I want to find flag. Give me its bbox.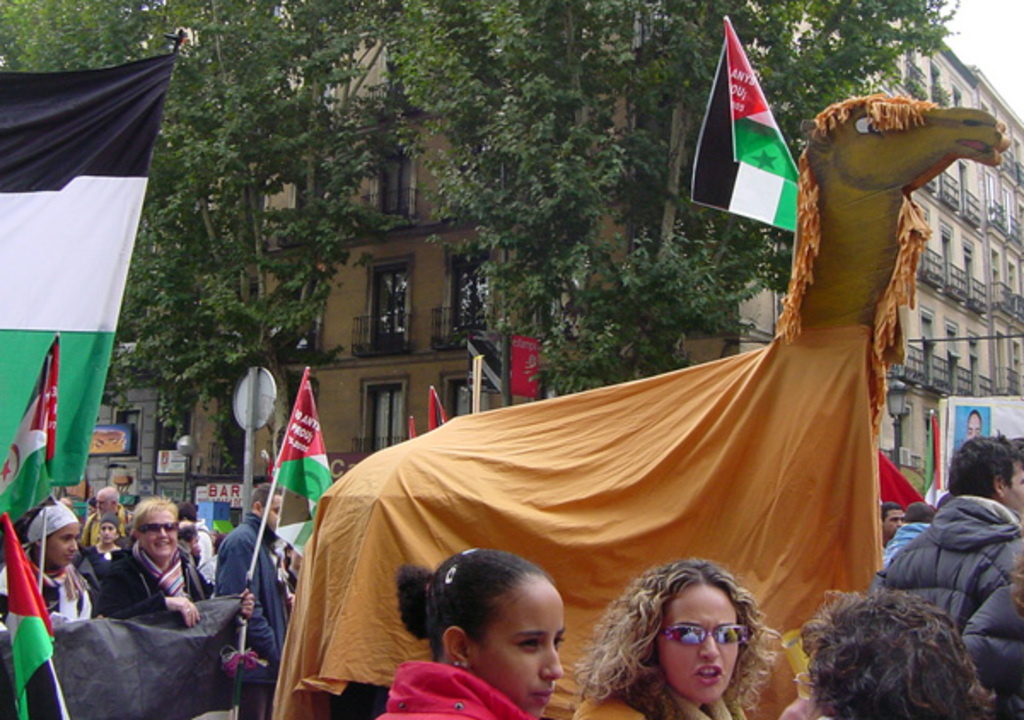
box=[270, 360, 336, 537].
